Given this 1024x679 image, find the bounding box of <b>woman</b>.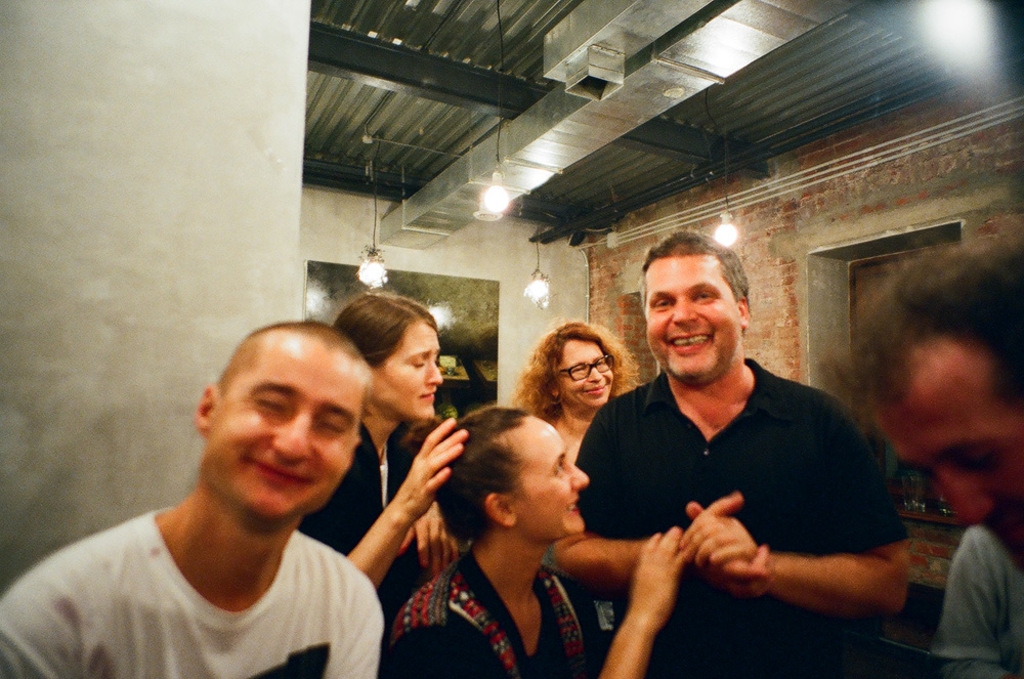
bbox=[283, 294, 452, 663].
